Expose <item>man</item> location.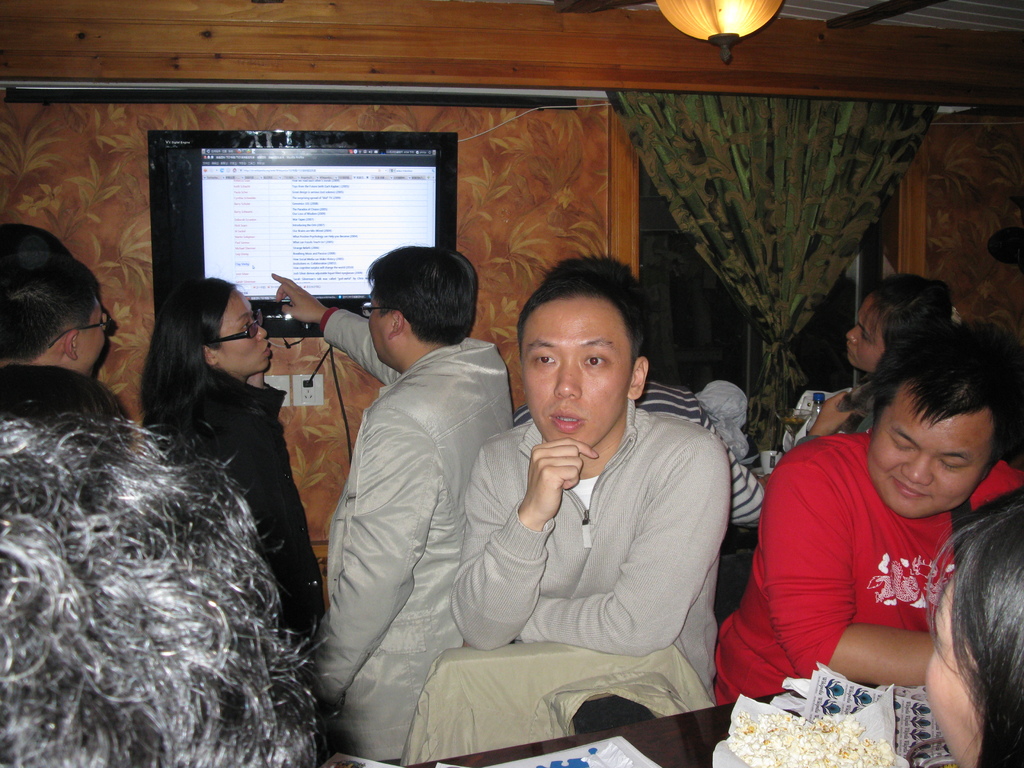
Exposed at <bbox>401, 272, 764, 756</bbox>.
